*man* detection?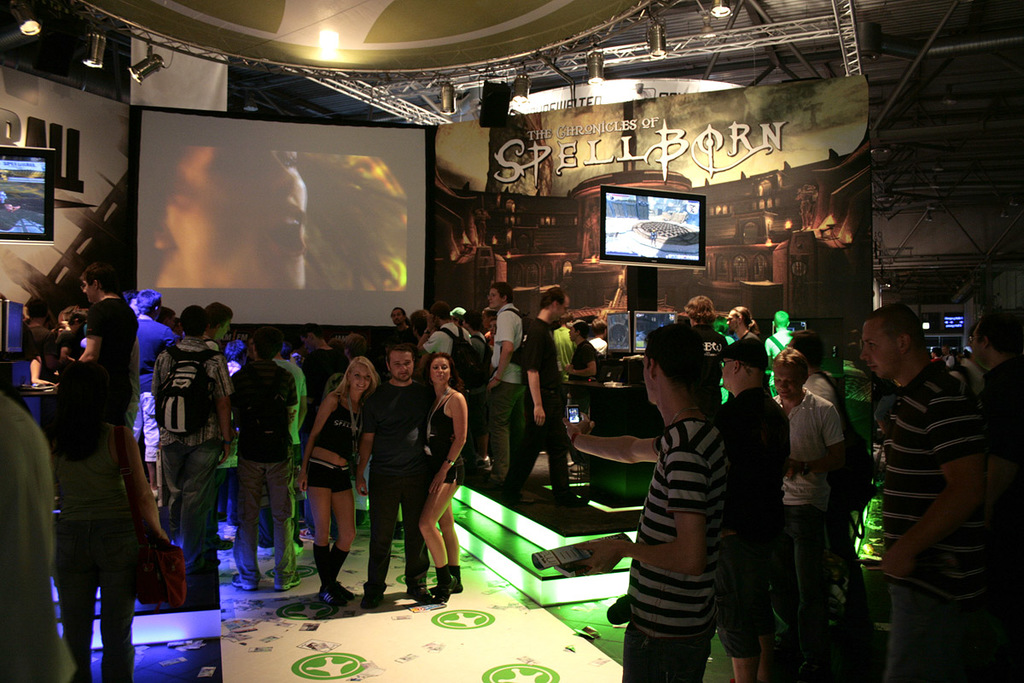
crop(557, 322, 730, 682)
